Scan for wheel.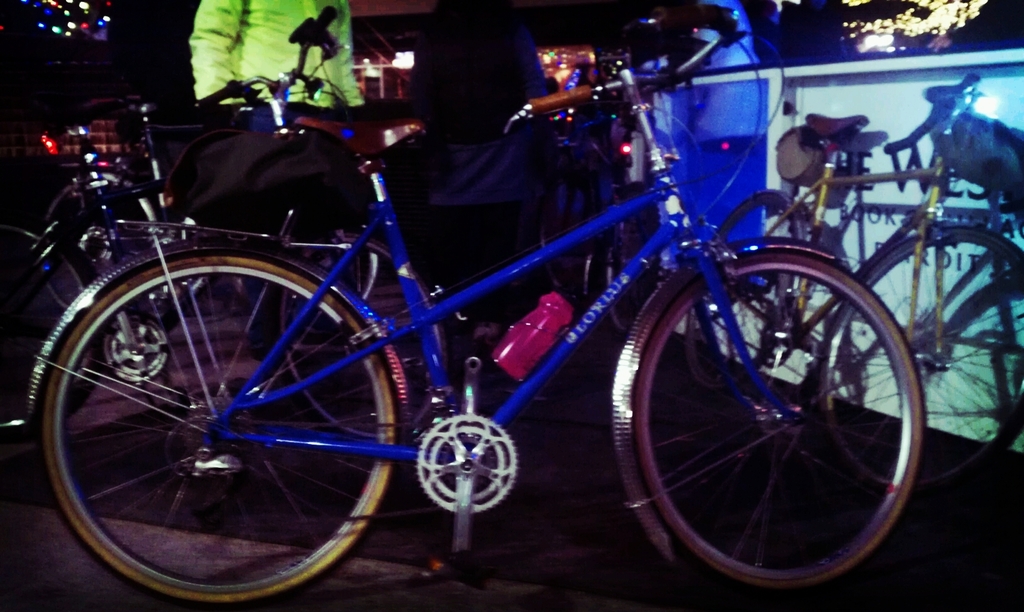
Scan result: [left=38, top=262, right=396, bottom=611].
